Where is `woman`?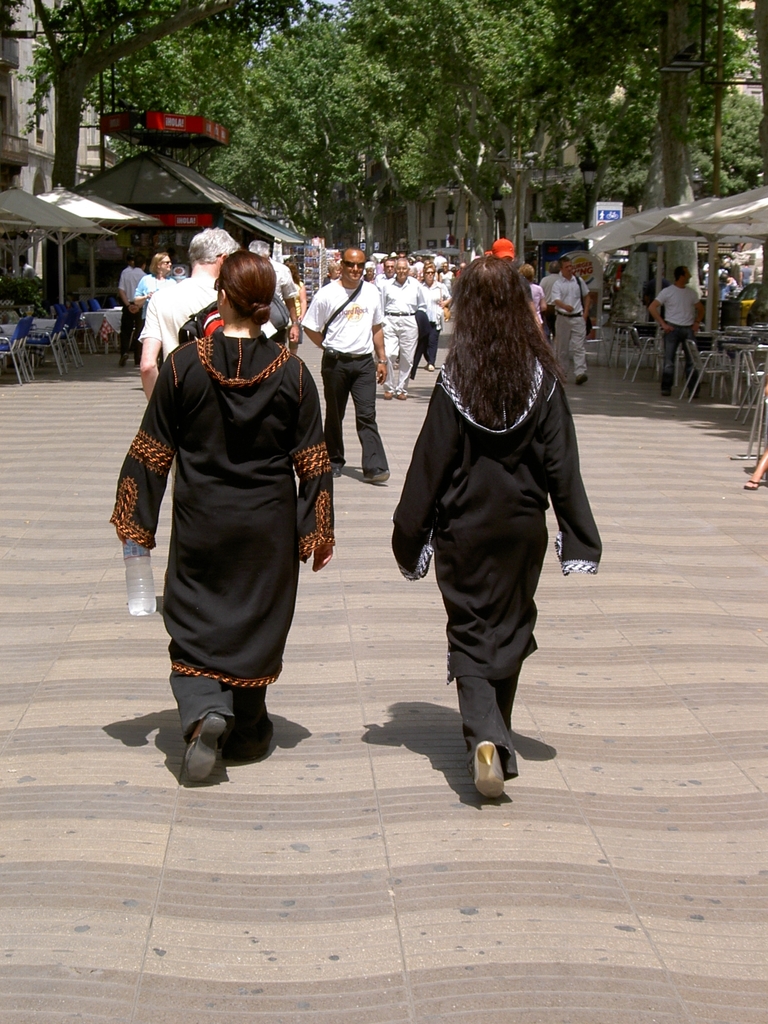
108,252,337,783.
